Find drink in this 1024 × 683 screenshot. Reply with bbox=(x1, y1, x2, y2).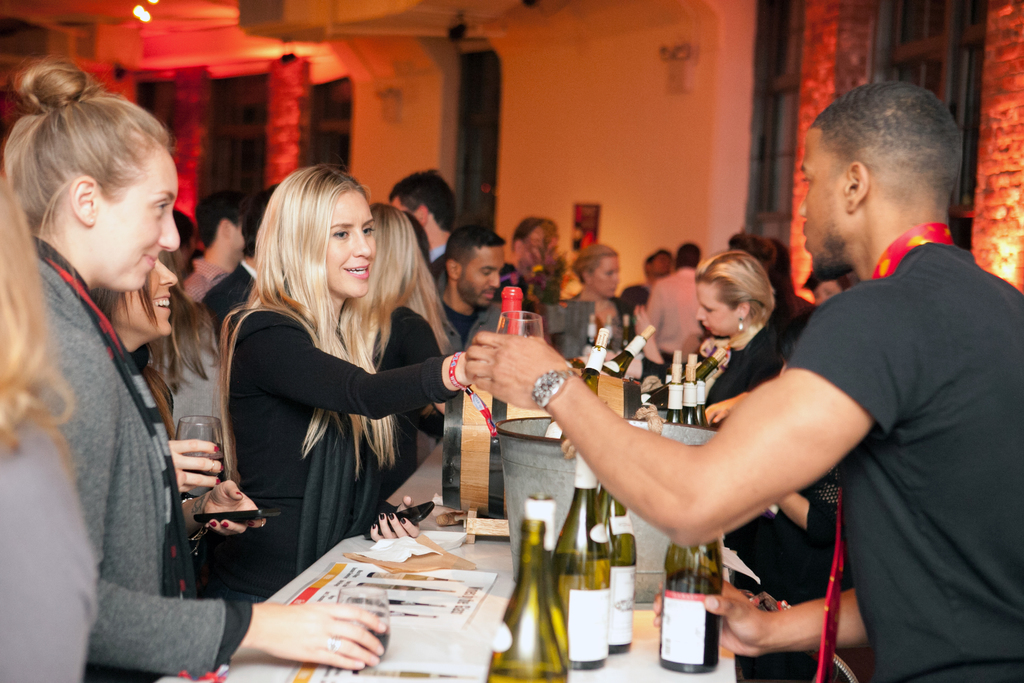
bbox=(658, 533, 725, 675).
